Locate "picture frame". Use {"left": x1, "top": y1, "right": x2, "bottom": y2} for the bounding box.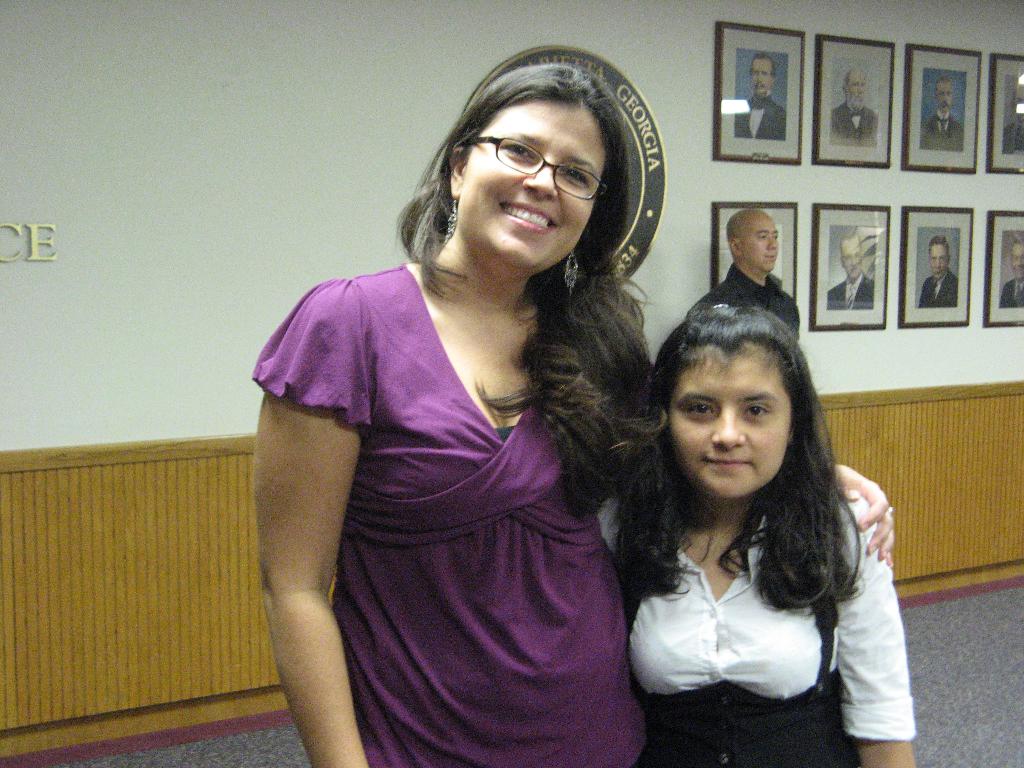
{"left": 991, "top": 56, "right": 1023, "bottom": 175}.
